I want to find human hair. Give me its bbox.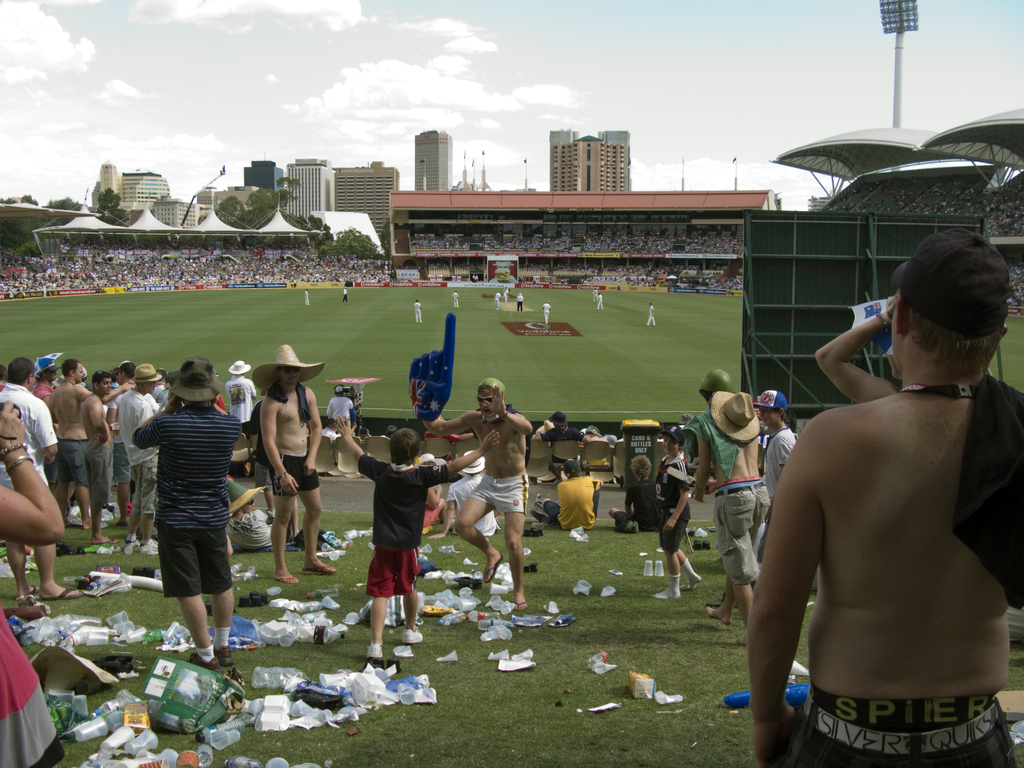
x1=92, y1=371, x2=110, y2=385.
